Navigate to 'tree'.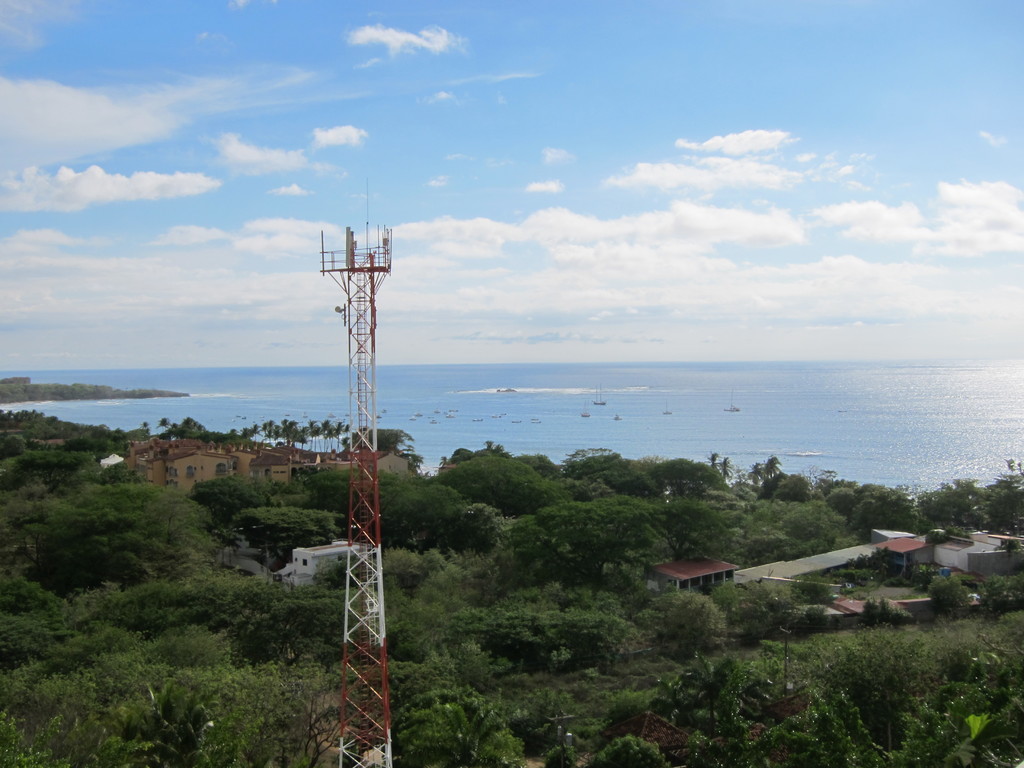
Navigation target: region(439, 456, 543, 512).
